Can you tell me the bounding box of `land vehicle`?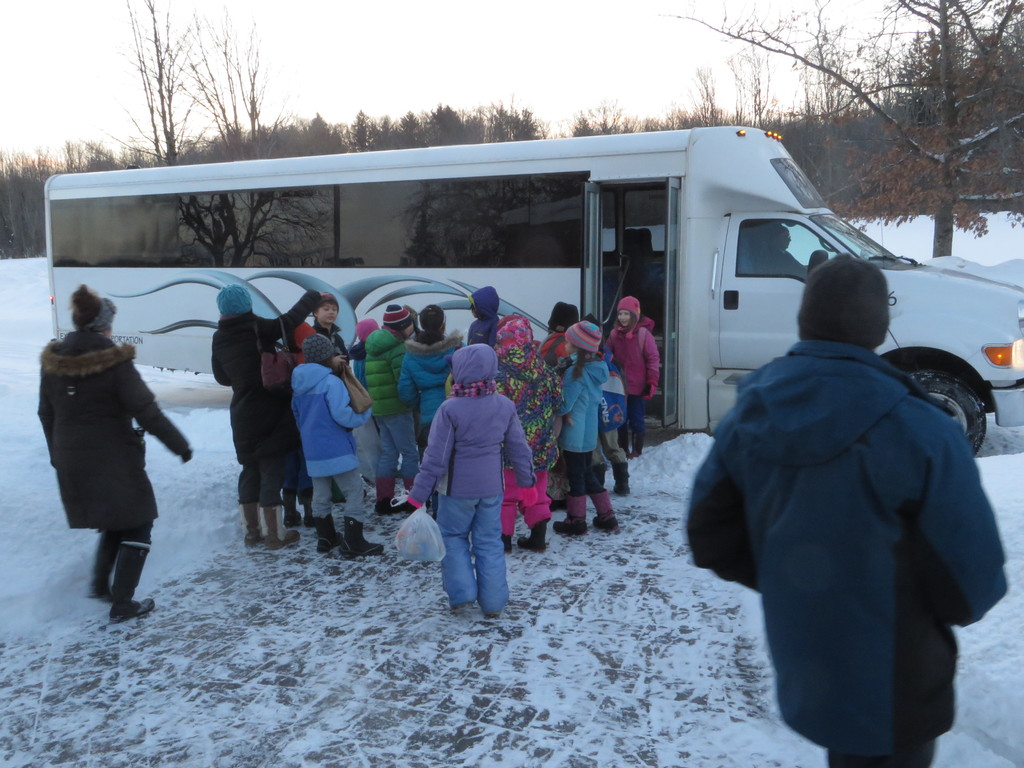
44,124,1023,459.
